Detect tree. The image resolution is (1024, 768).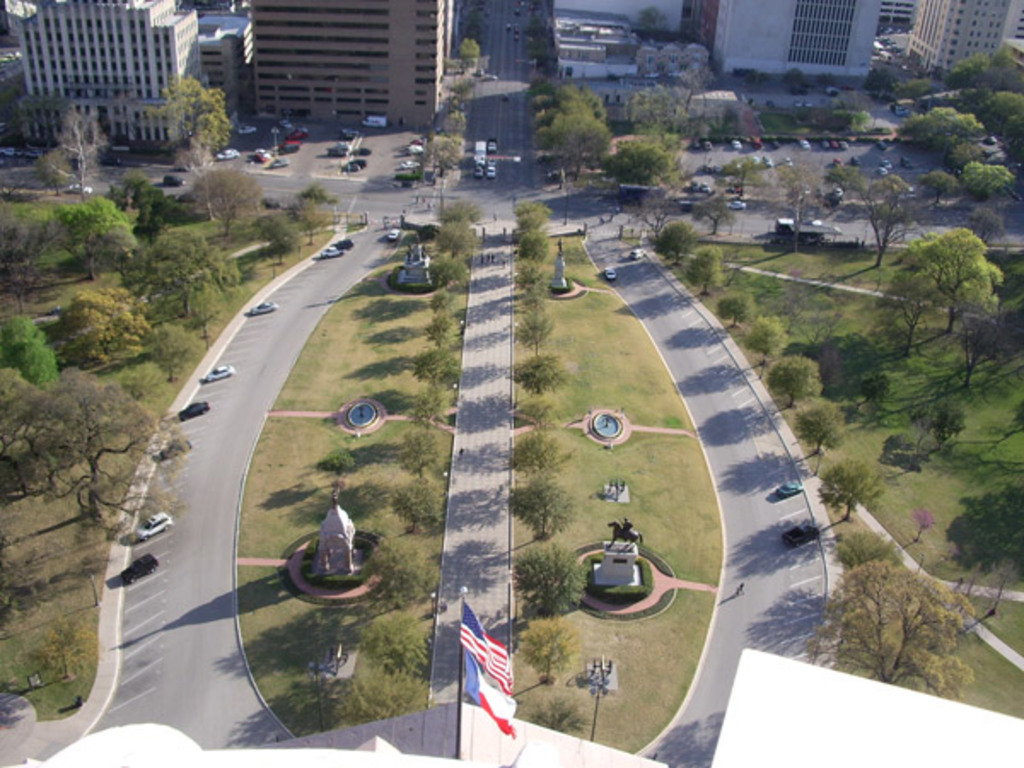
bbox=(717, 147, 770, 203).
